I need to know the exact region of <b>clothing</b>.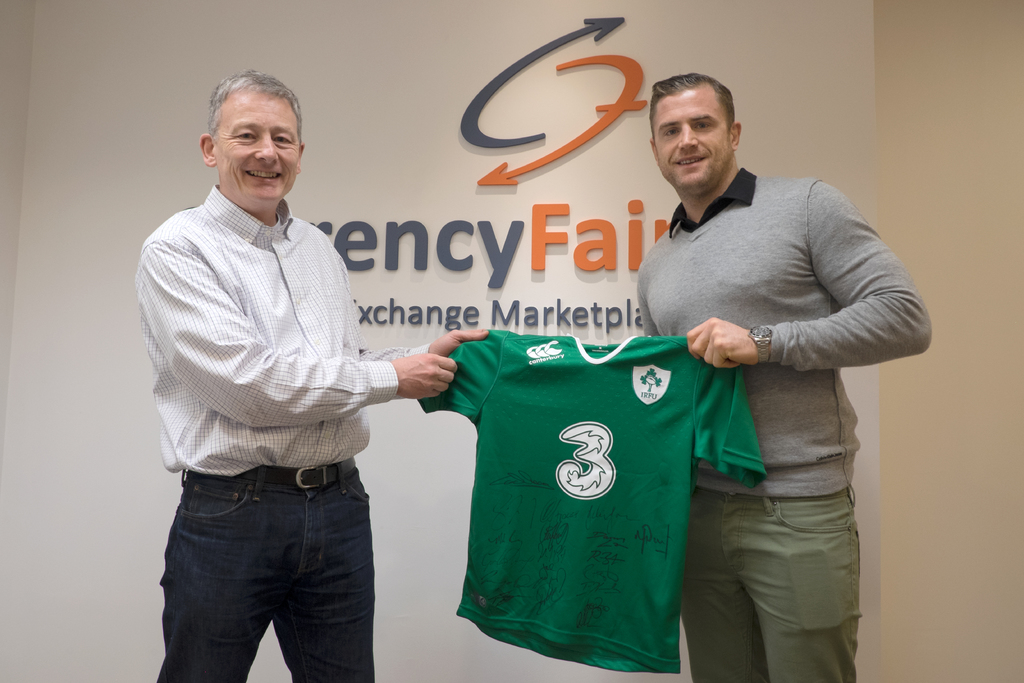
Region: x1=127, y1=183, x2=429, y2=682.
